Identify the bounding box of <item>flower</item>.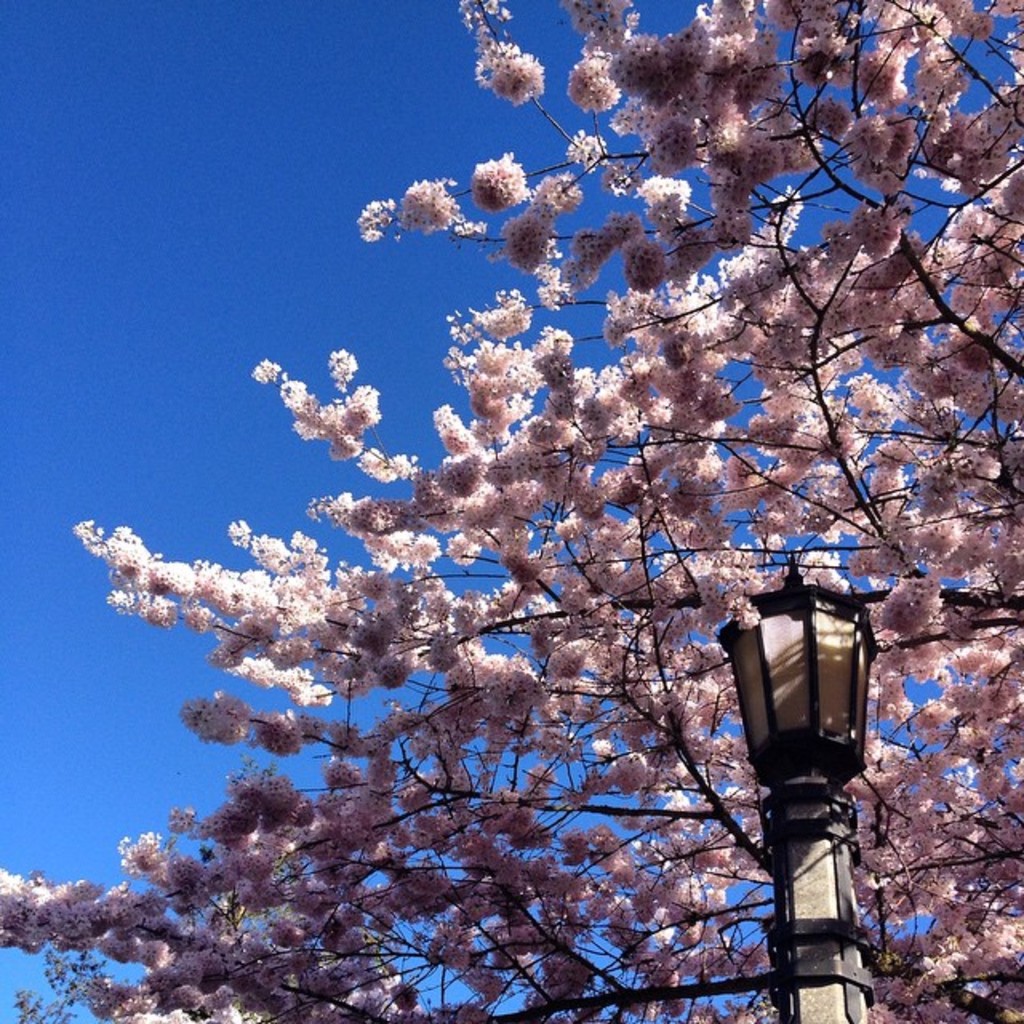
{"x1": 462, "y1": 147, "x2": 534, "y2": 213}.
